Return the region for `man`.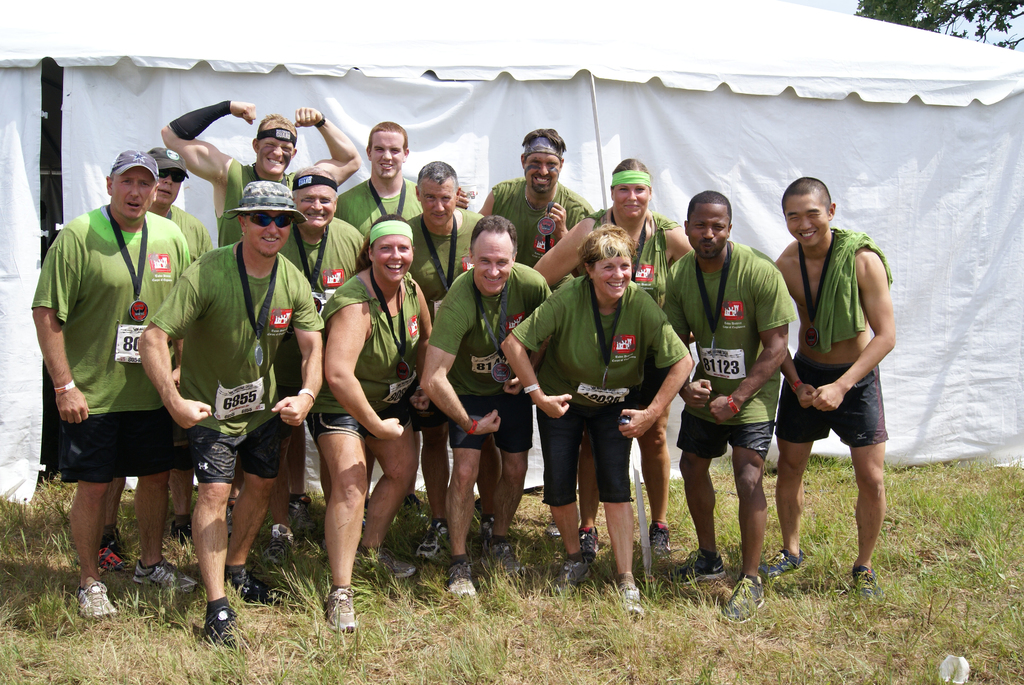
<box>404,157,503,563</box>.
